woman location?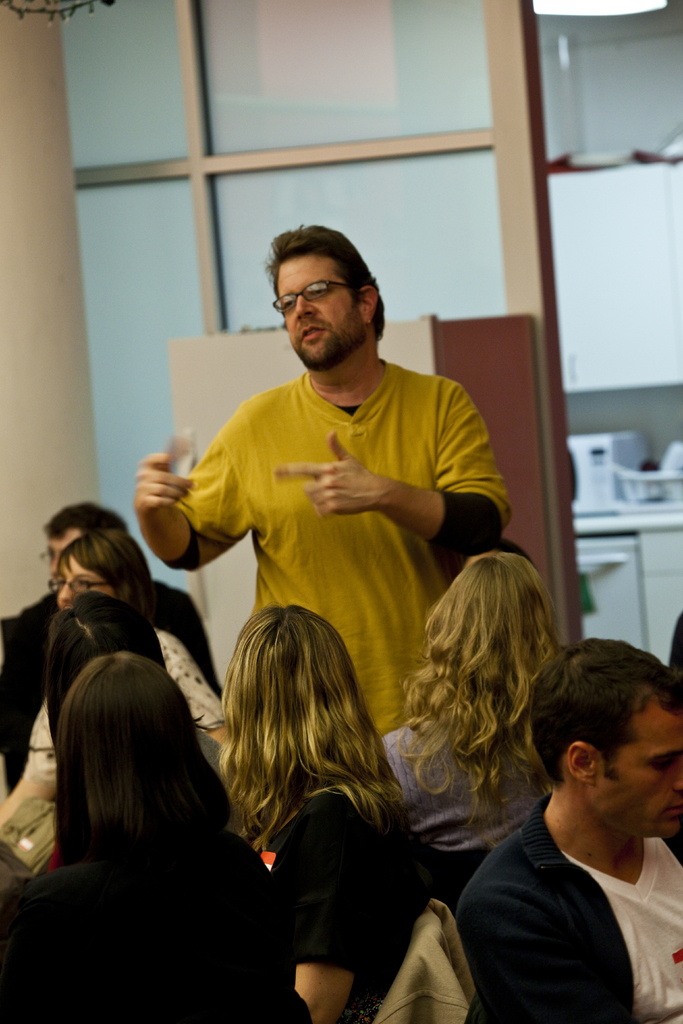
box=[0, 647, 317, 1023]
